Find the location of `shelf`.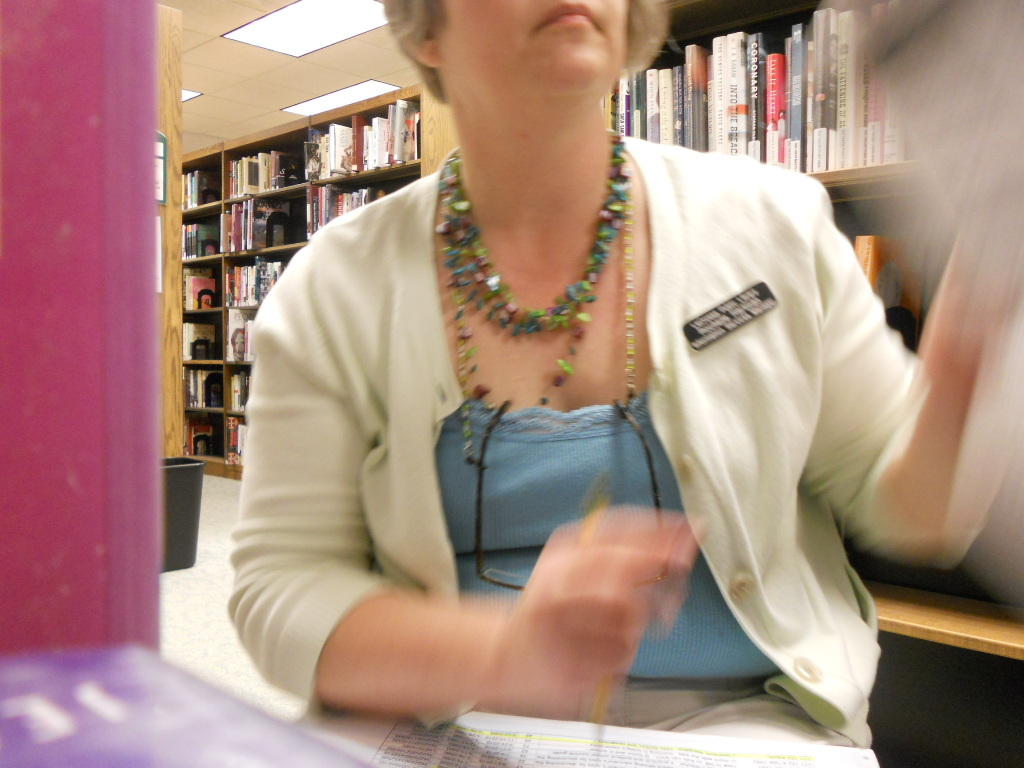
Location: l=219, t=121, r=318, b=203.
